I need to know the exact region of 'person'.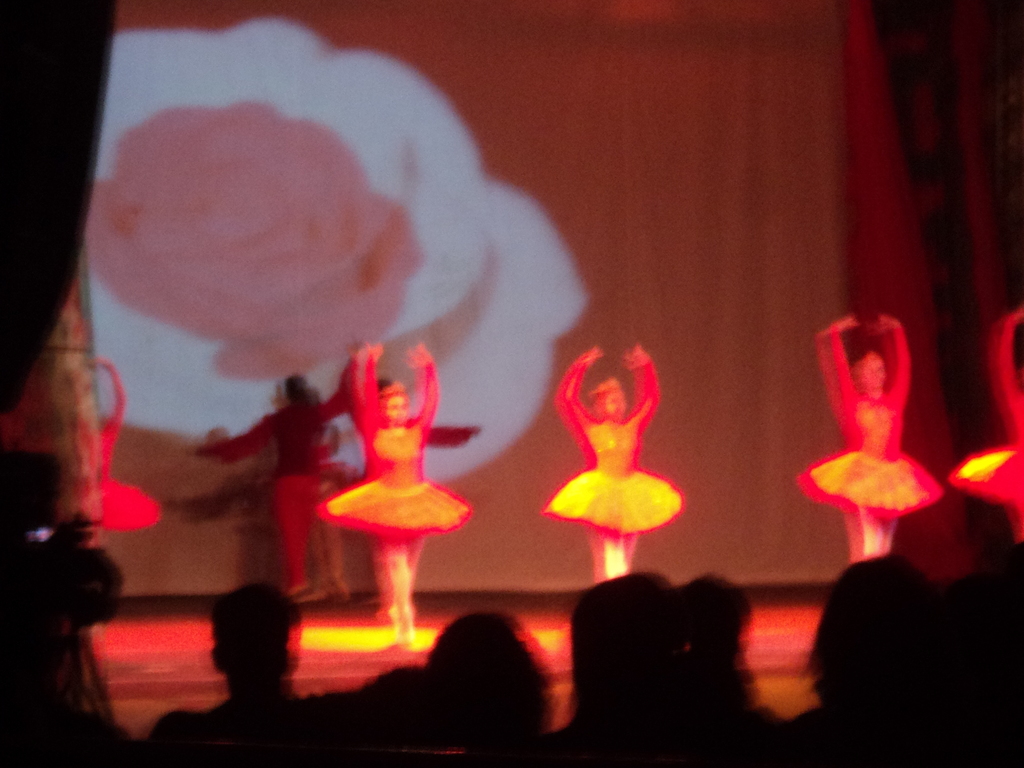
Region: locate(191, 375, 340, 592).
